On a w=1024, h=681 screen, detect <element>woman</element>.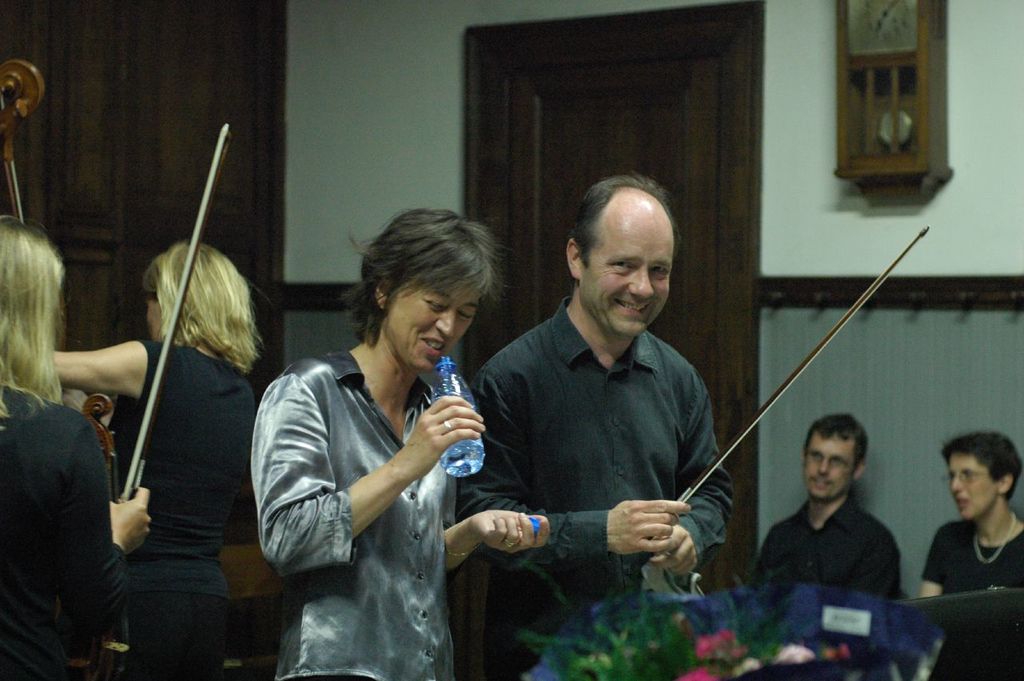
left=44, top=245, right=269, bottom=680.
